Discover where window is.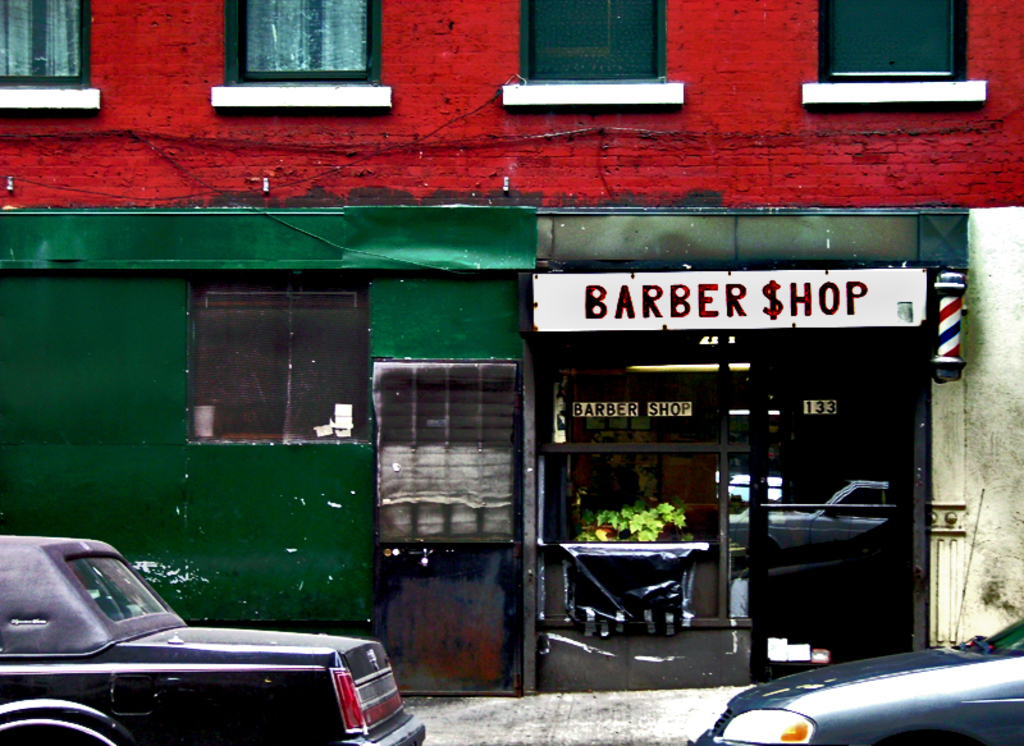
Discovered at (x1=795, y1=0, x2=984, y2=104).
